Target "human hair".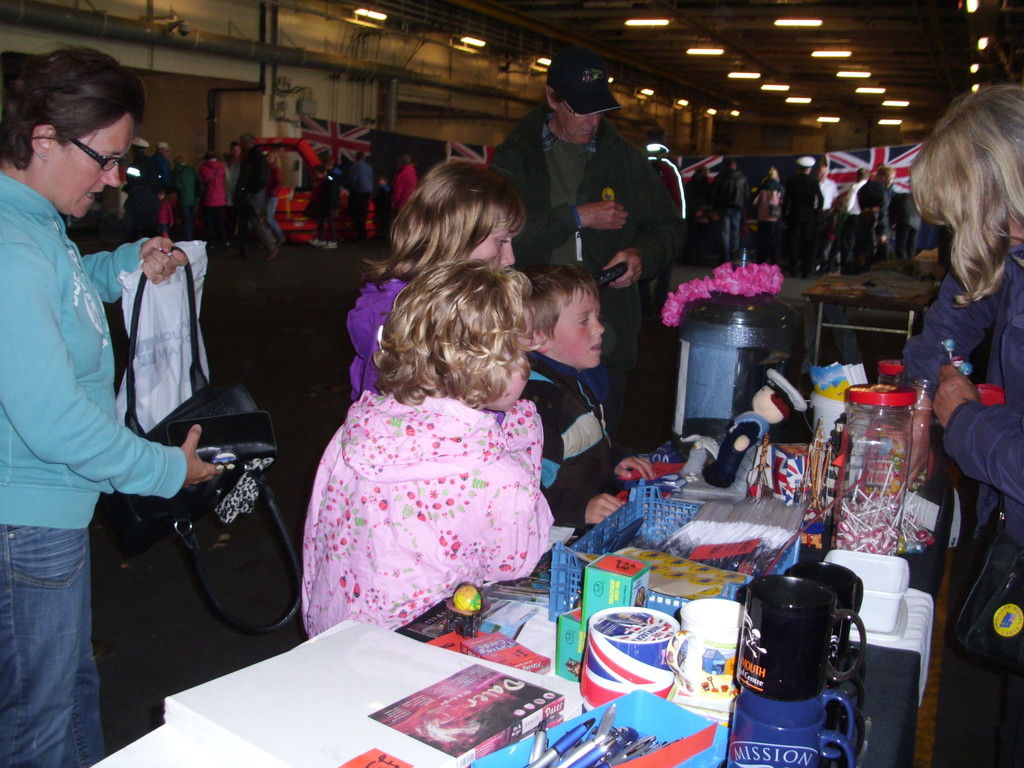
Target region: {"x1": 908, "y1": 87, "x2": 1023, "y2": 304}.
